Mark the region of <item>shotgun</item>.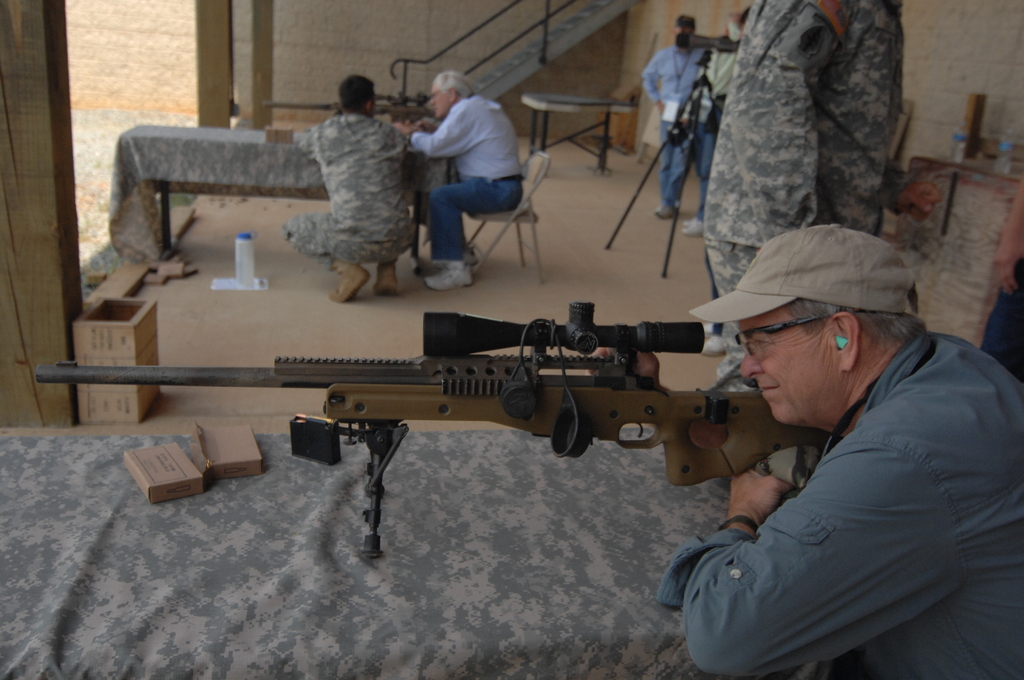
Region: (x1=49, y1=300, x2=838, y2=560).
